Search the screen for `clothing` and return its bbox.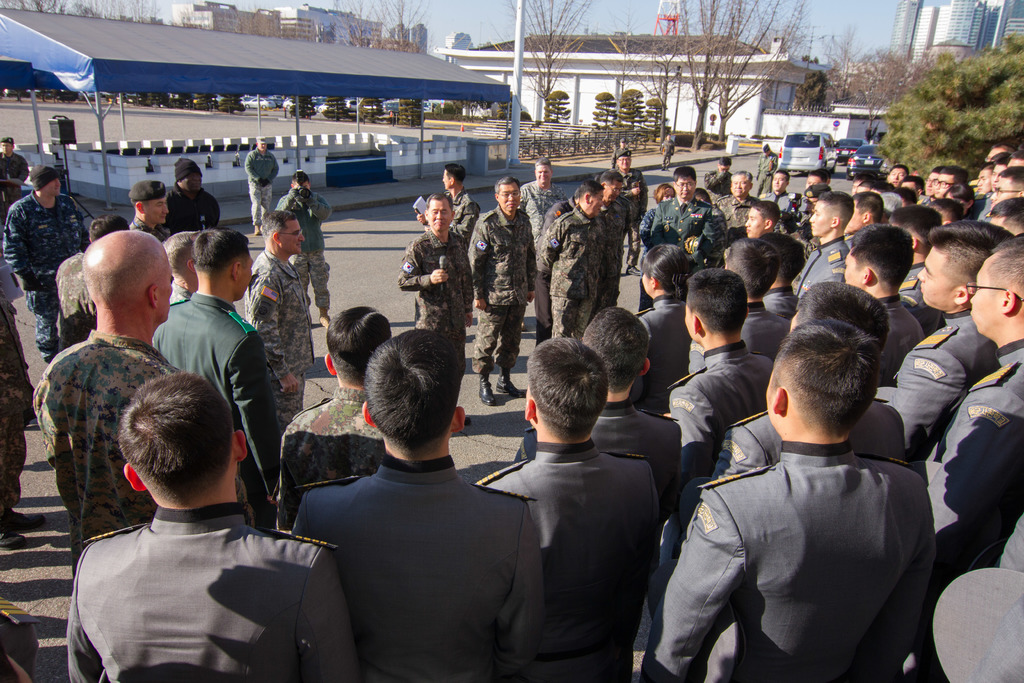
Found: bbox(271, 387, 395, 516).
